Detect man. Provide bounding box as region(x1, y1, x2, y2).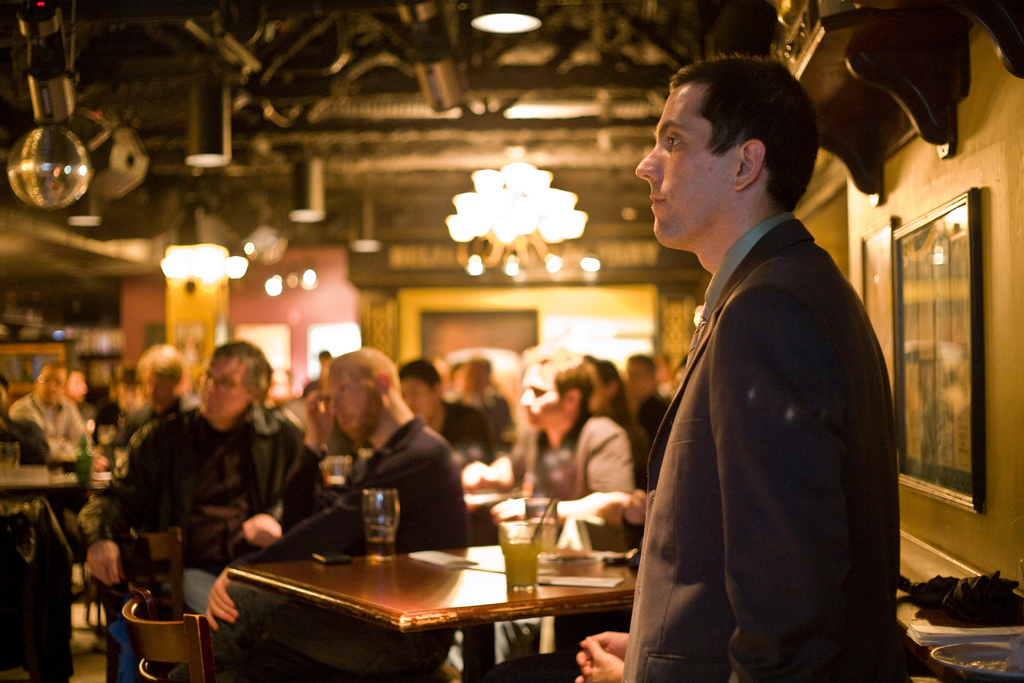
region(392, 358, 497, 474).
